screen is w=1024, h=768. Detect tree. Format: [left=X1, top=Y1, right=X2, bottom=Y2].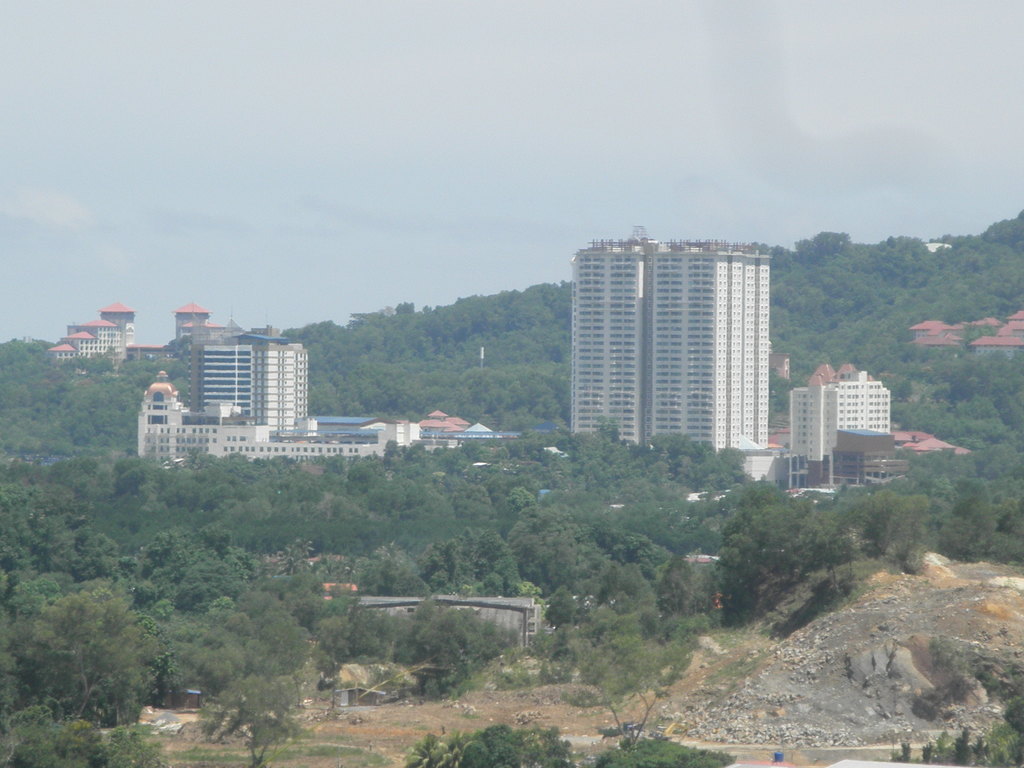
[left=900, top=380, right=942, bottom=428].
